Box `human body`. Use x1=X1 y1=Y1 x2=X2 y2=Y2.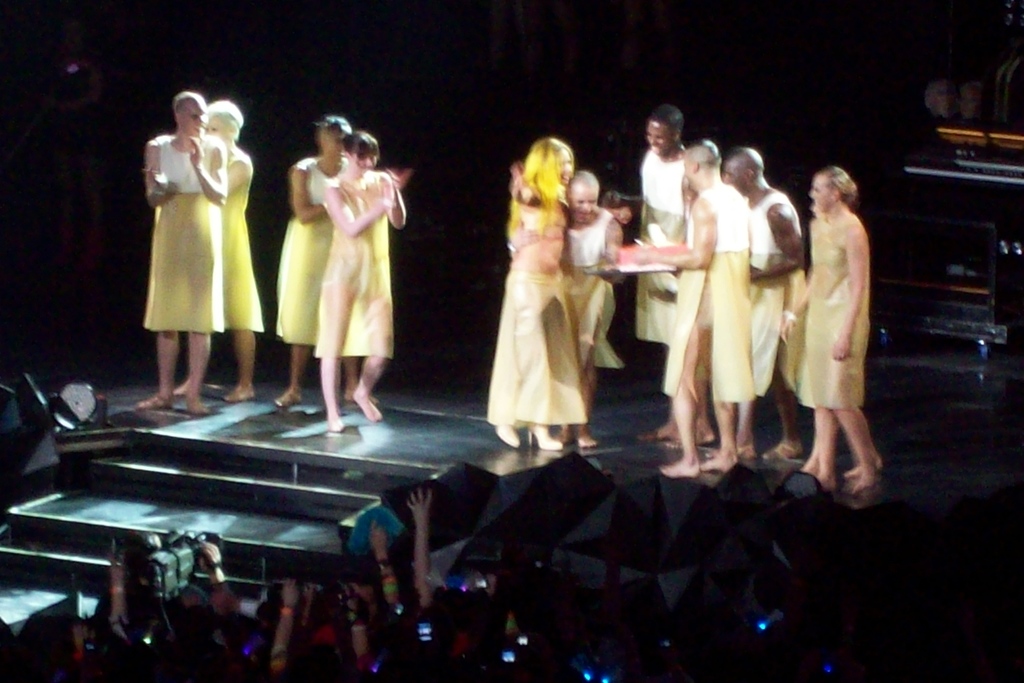
x1=217 y1=146 x2=271 y2=404.
